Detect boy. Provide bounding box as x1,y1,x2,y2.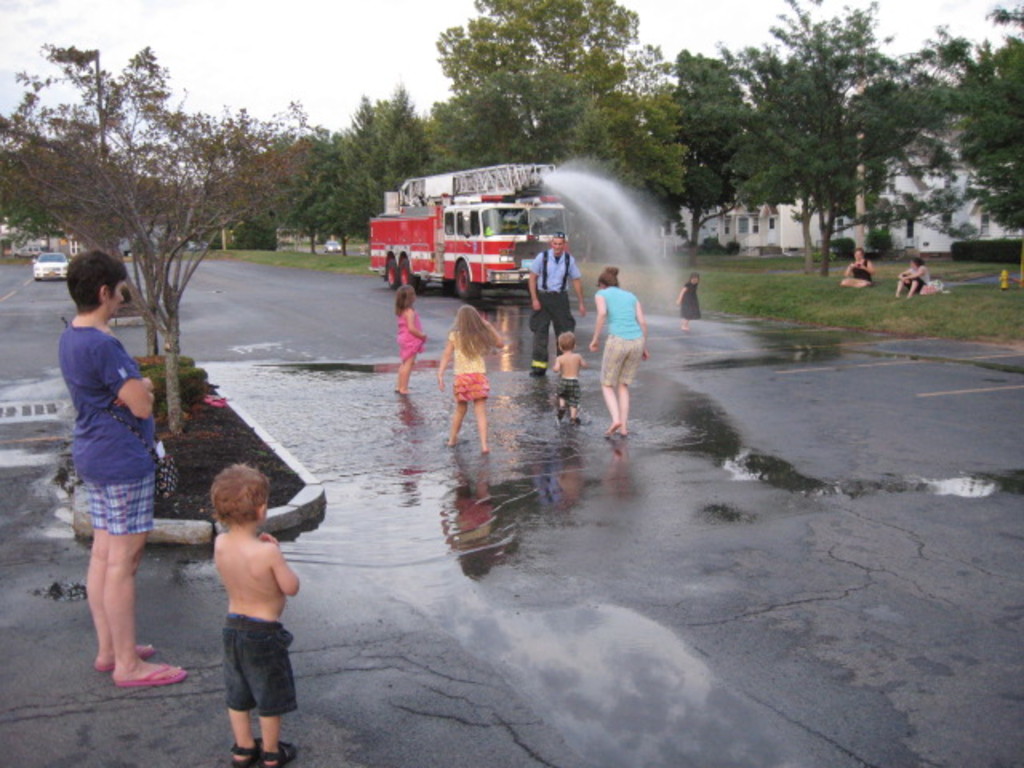
210,462,296,766.
